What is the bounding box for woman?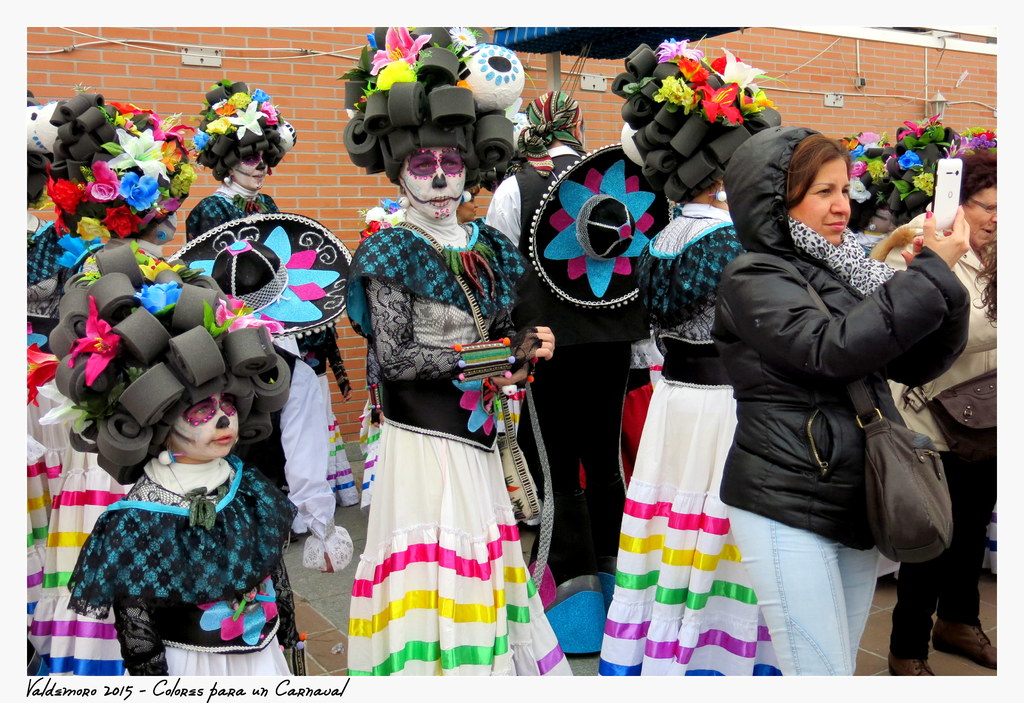
pyautogui.locateOnScreen(726, 122, 971, 675).
